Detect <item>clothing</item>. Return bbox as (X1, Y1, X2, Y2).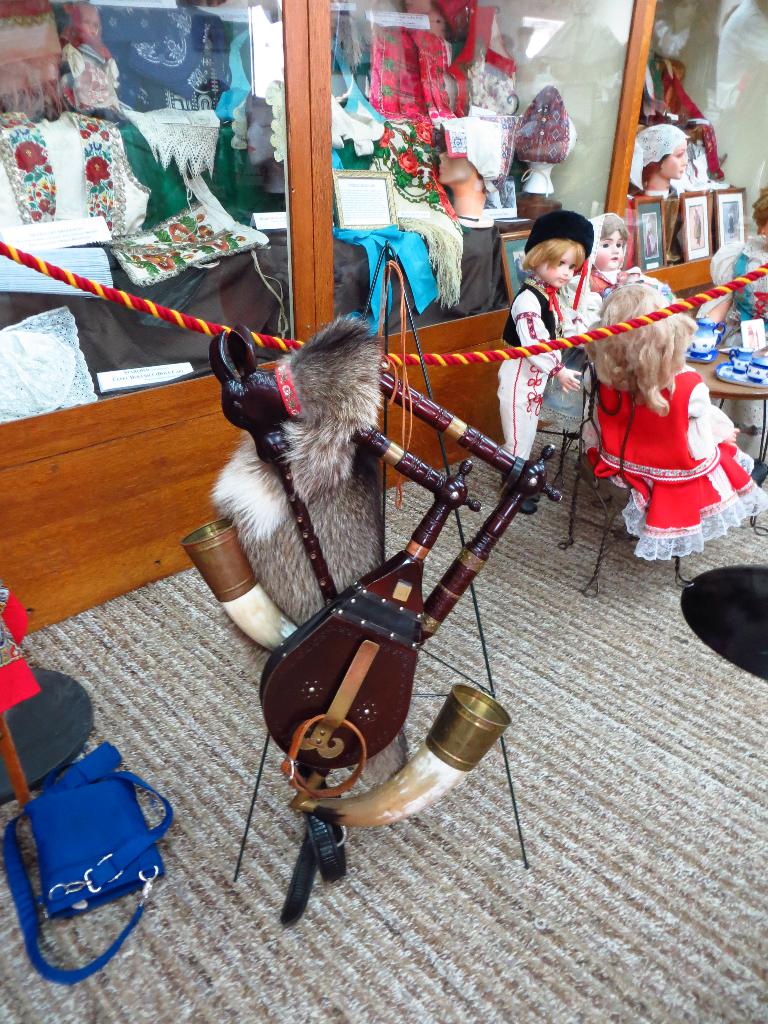
(578, 364, 767, 559).
